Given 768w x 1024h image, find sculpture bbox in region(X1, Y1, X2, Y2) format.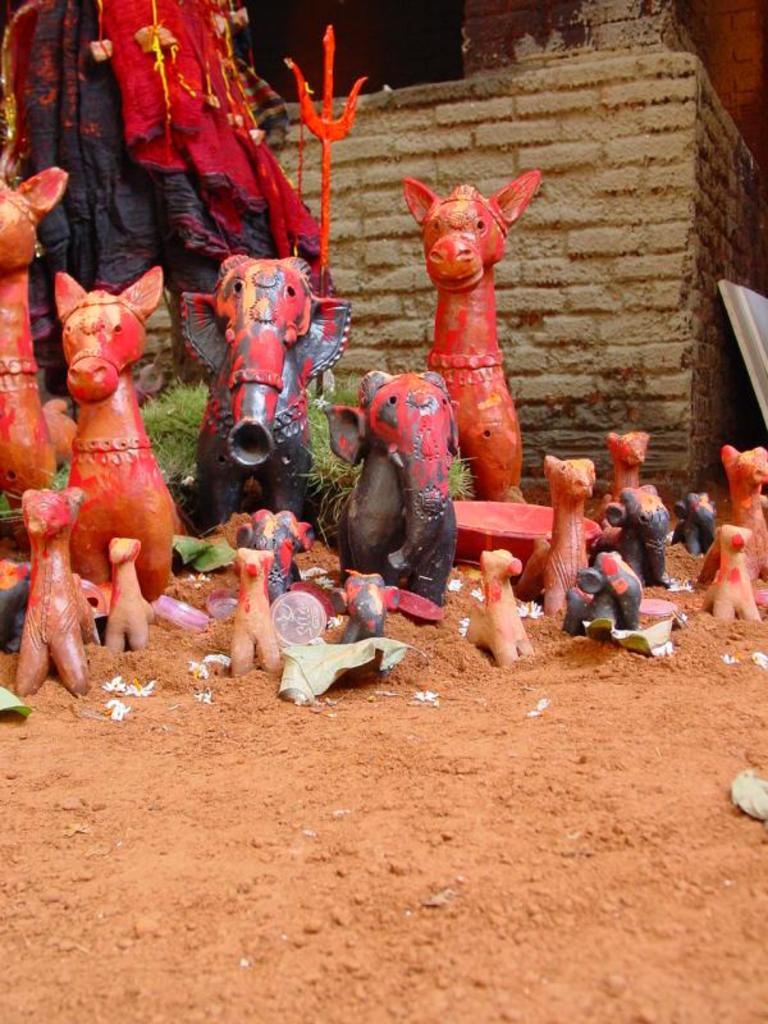
region(233, 552, 282, 681).
